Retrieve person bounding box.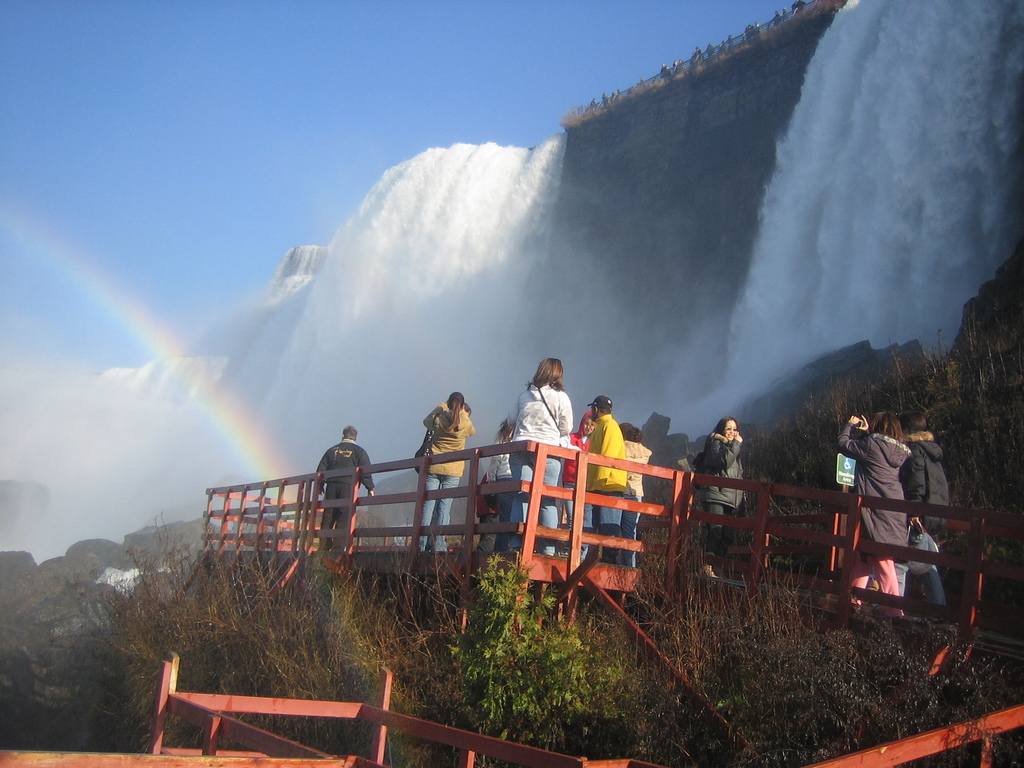
Bounding box: box(568, 412, 586, 547).
